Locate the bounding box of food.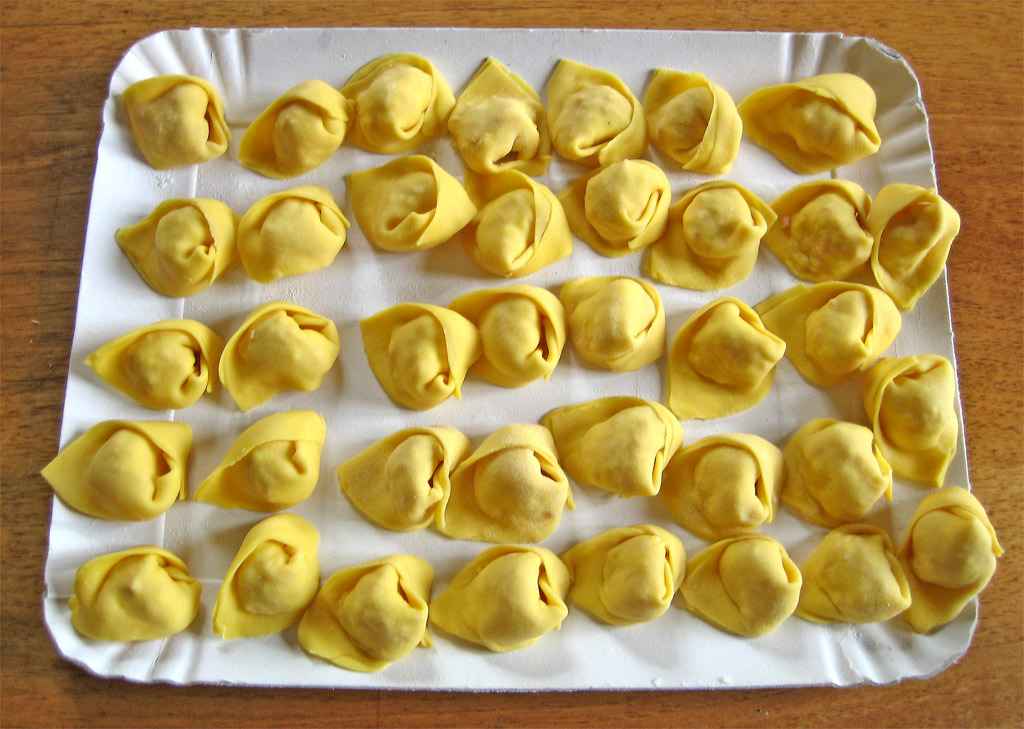
Bounding box: BBox(337, 150, 478, 251).
